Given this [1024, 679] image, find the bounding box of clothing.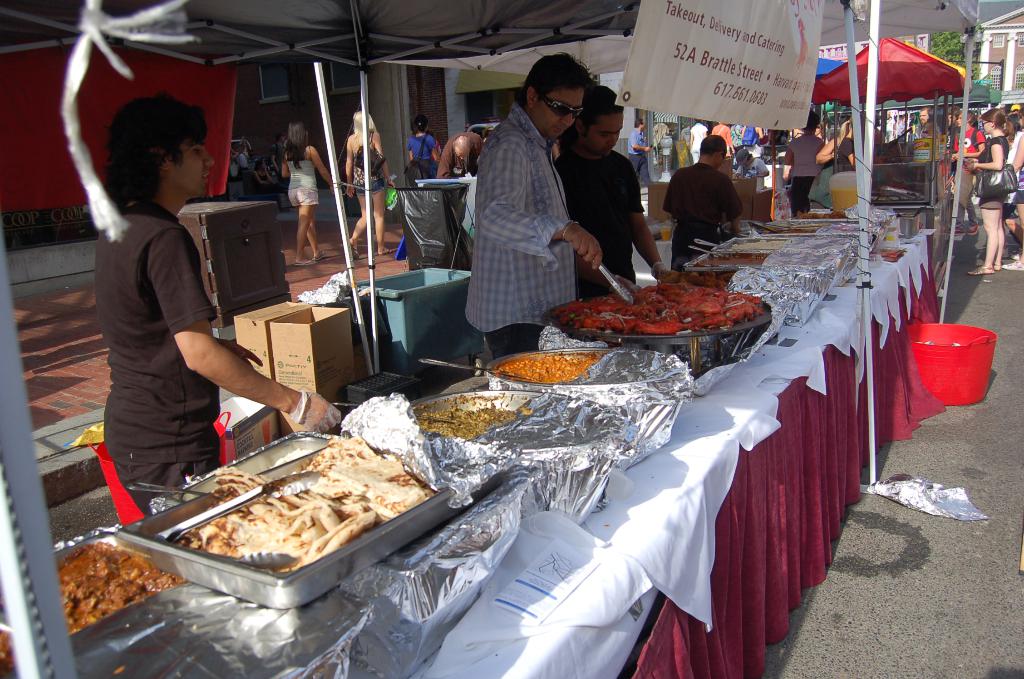
x1=289, y1=147, x2=319, y2=211.
